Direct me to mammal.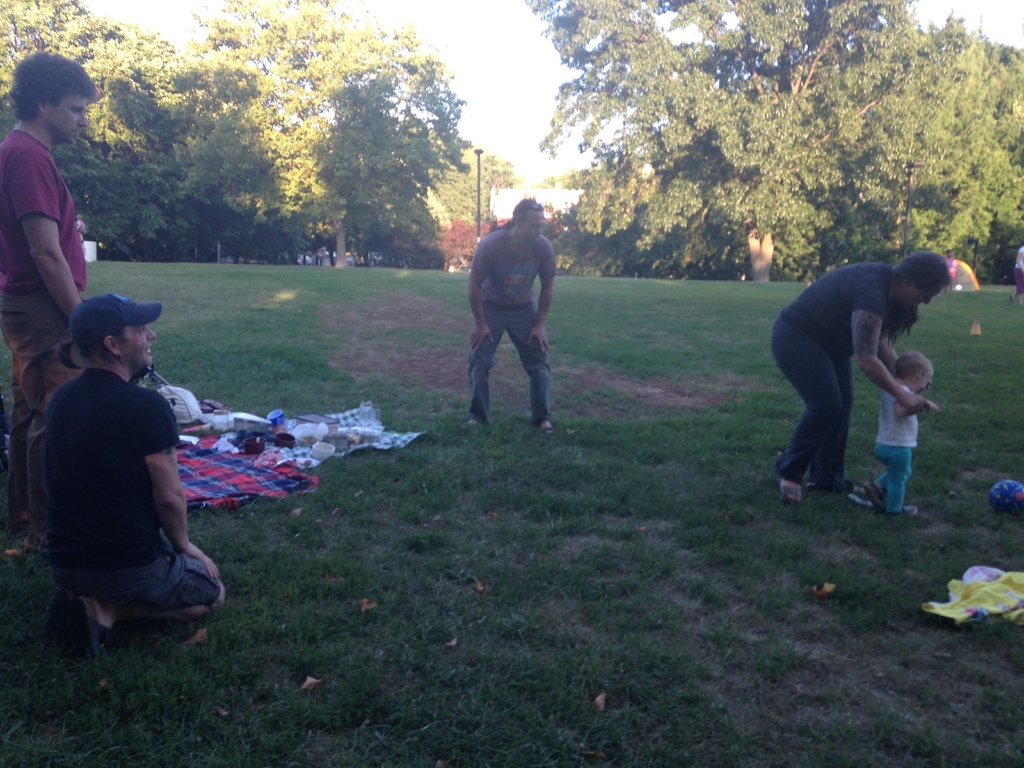
Direction: select_region(0, 52, 93, 561).
